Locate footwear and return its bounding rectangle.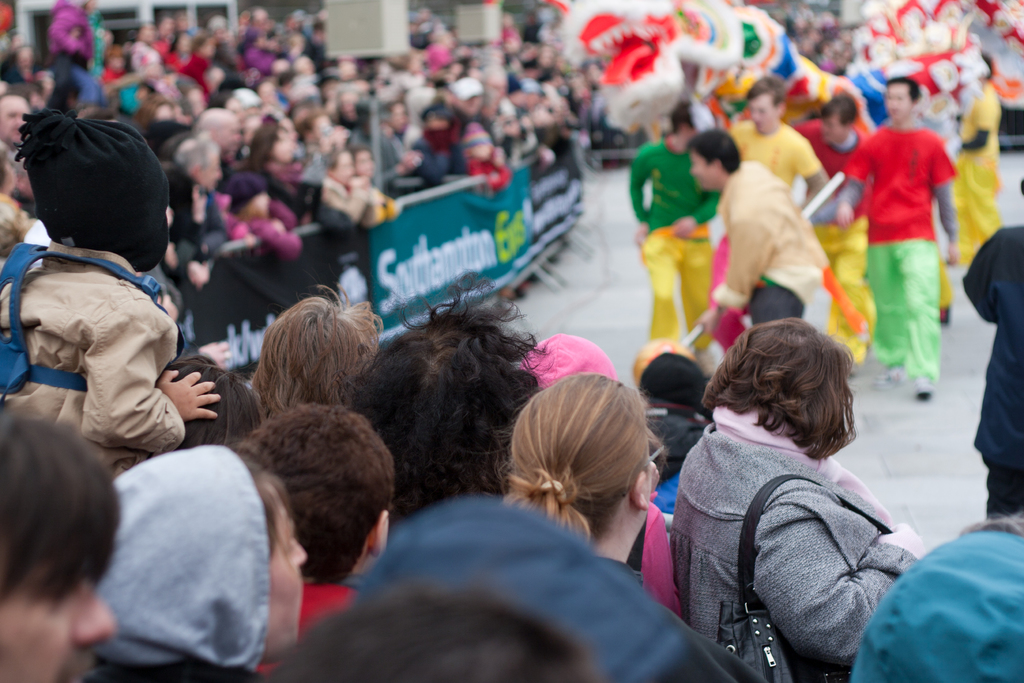
516:284:529:299.
